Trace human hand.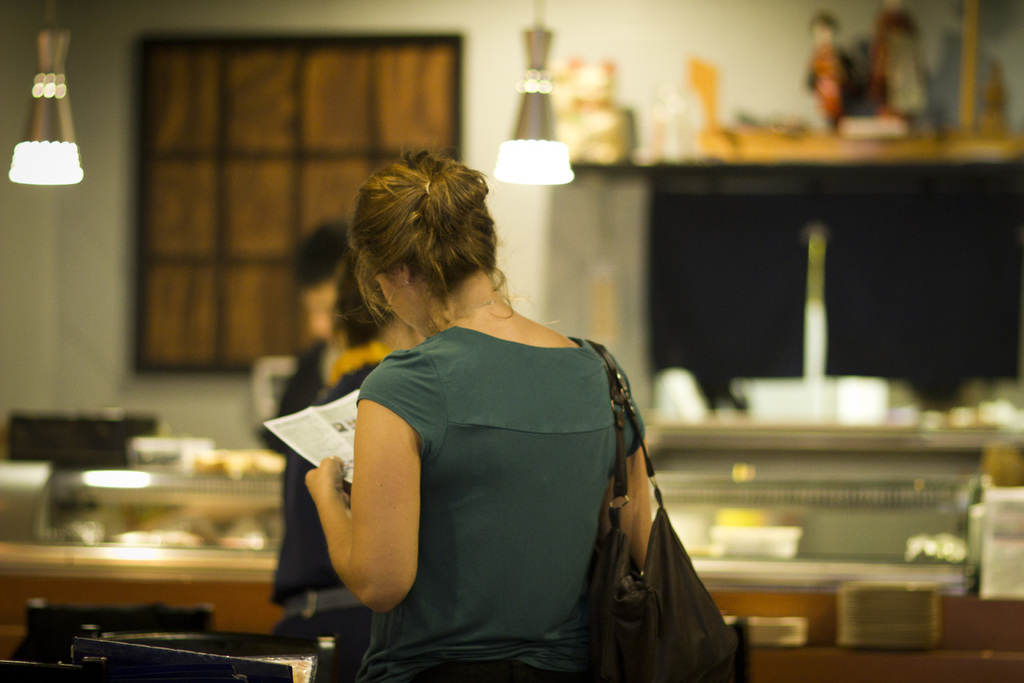
Traced to [295,451,350,505].
